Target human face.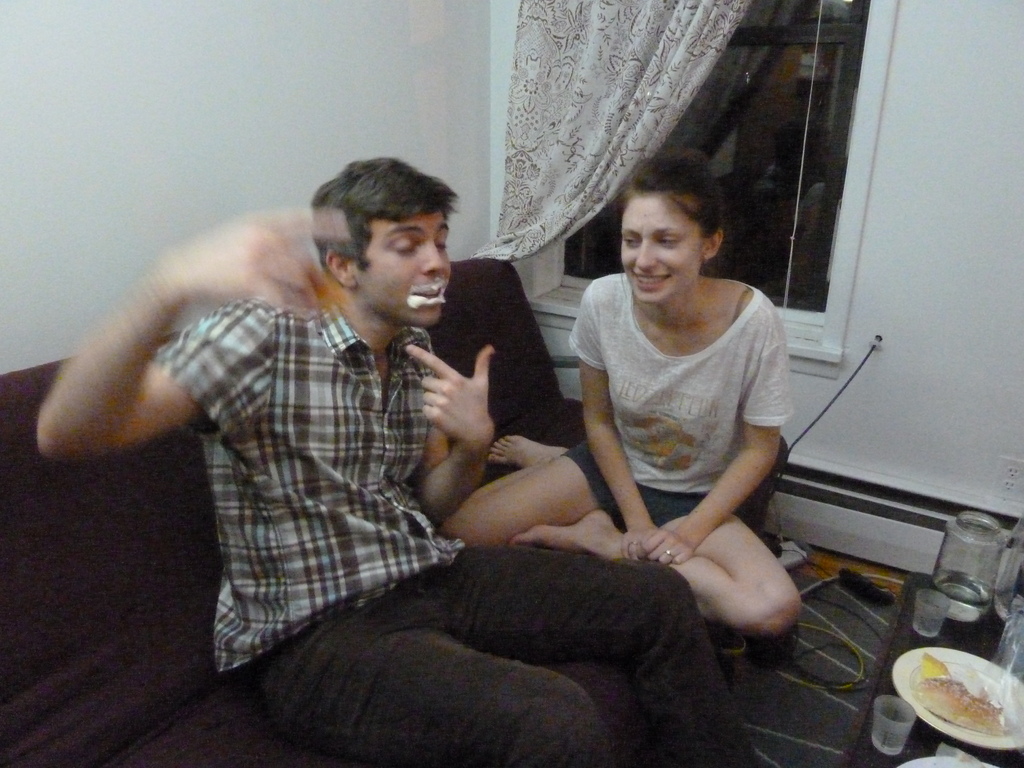
Target region: <region>616, 194, 704, 307</region>.
